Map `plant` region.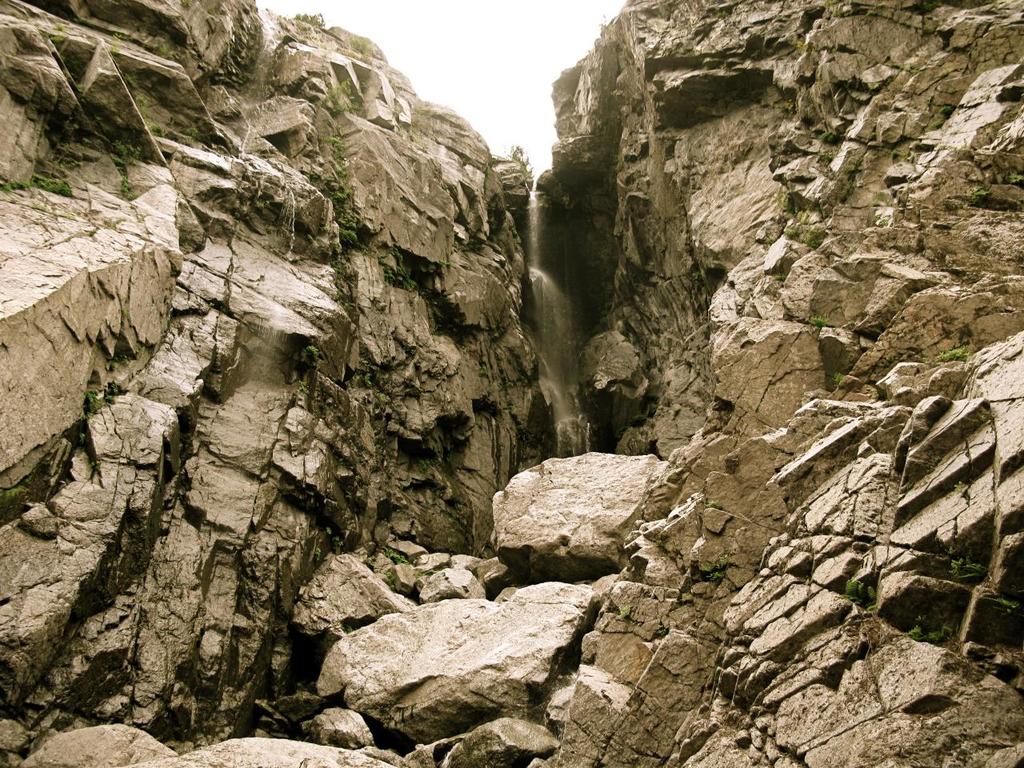
Mapped to region(834, 372, 856, 392).
